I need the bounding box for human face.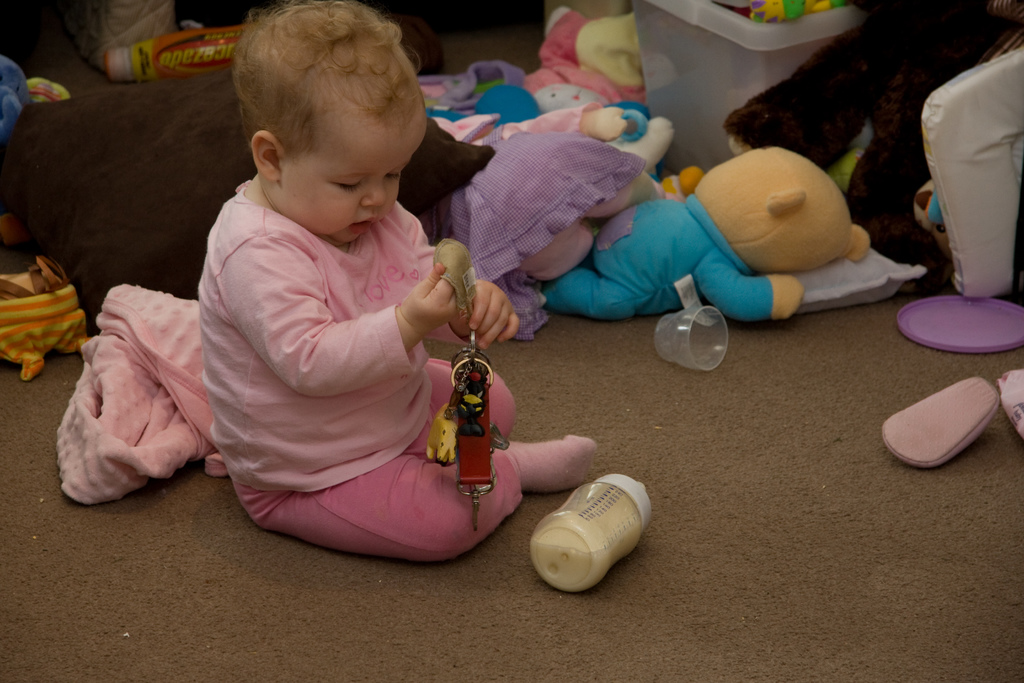
Here it is: rect(282, 119, 428, 256).
